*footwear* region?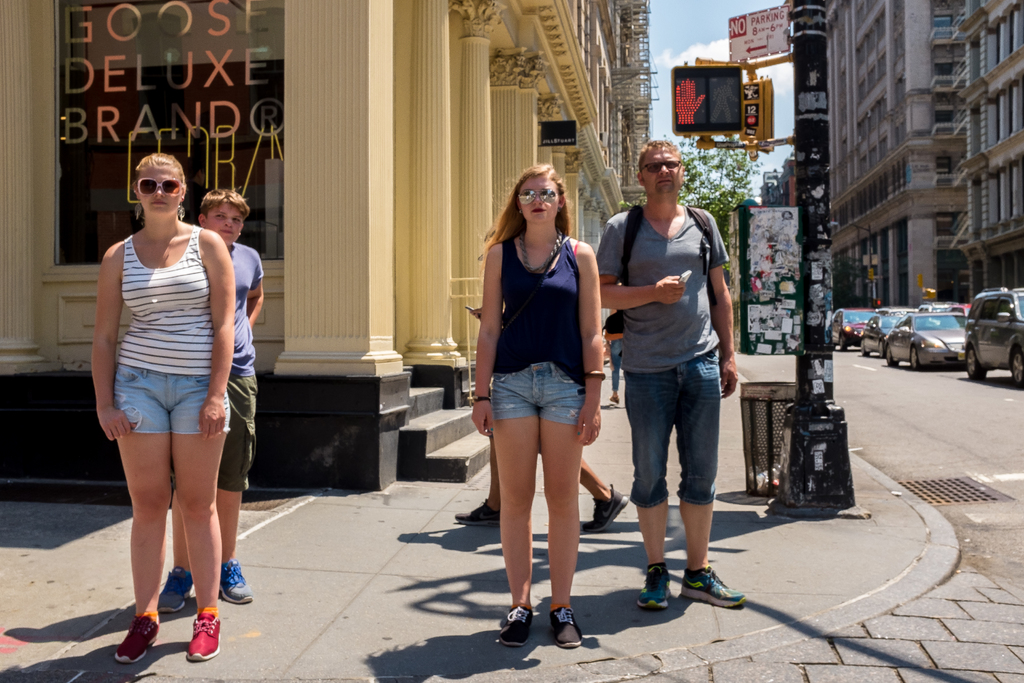
box(162, 566, 194, 608)
